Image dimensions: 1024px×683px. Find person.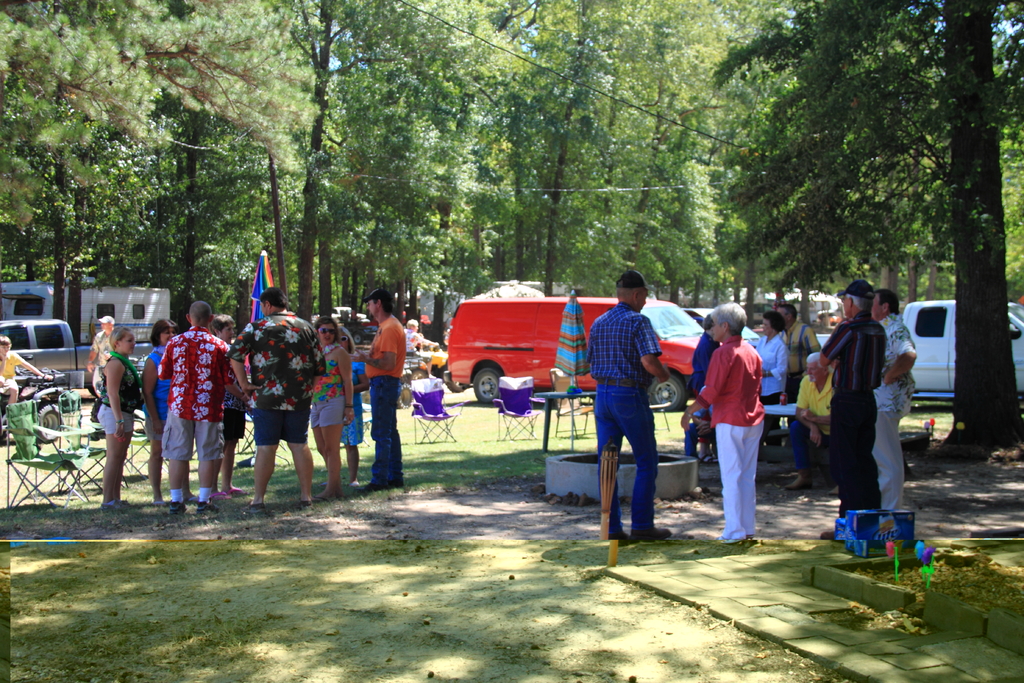
x1=676, y1=320, x2=733, y2=498.
